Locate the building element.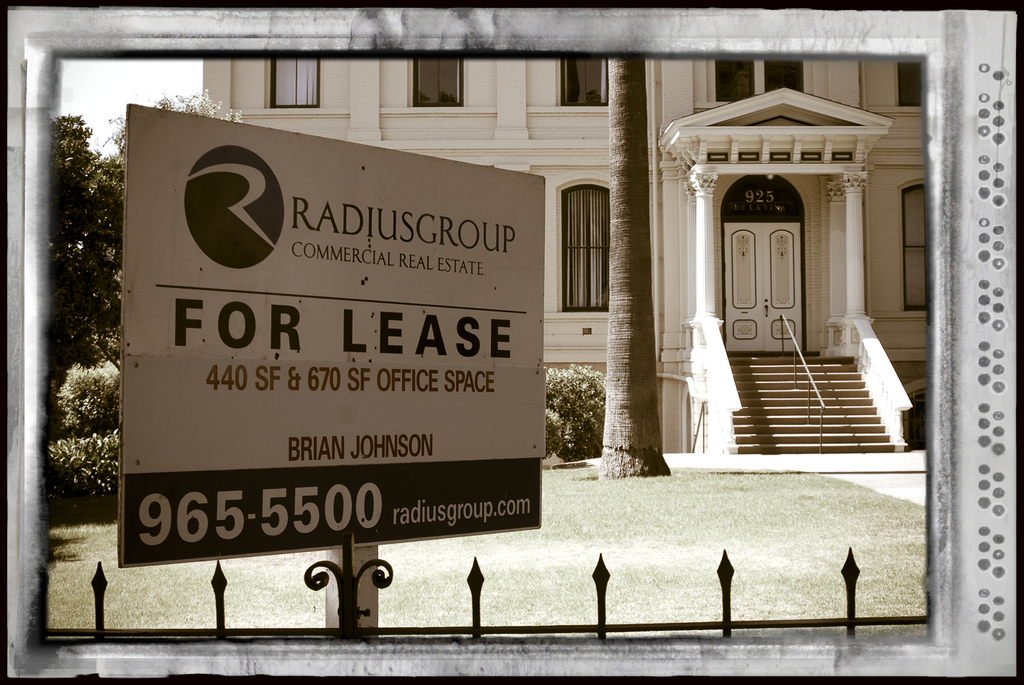
Element bbox: x1=202, y1=61, x2=925, y2=471.
